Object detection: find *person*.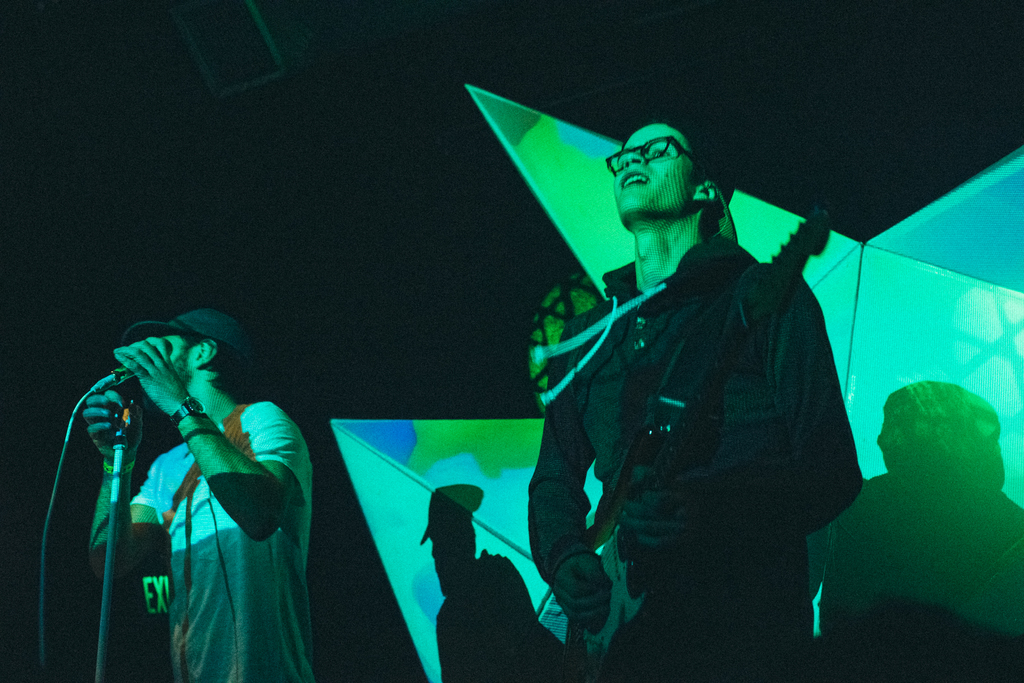
l=83, t=306, r=321, b=682.
